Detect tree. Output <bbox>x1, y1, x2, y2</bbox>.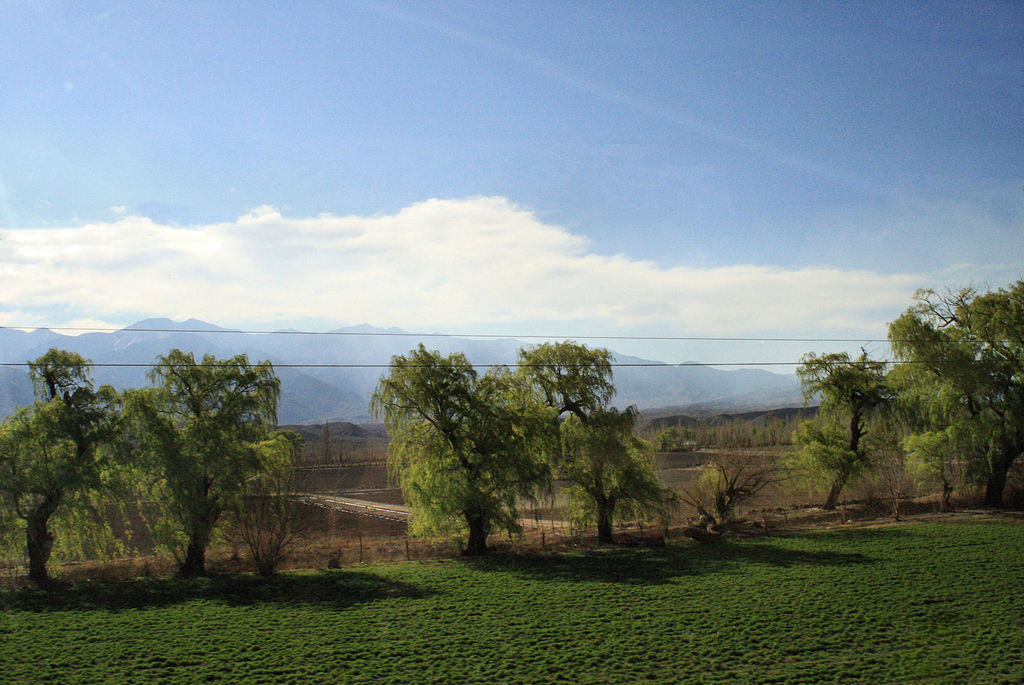
<bbox>808, 351, 900, 514</bbox>.
